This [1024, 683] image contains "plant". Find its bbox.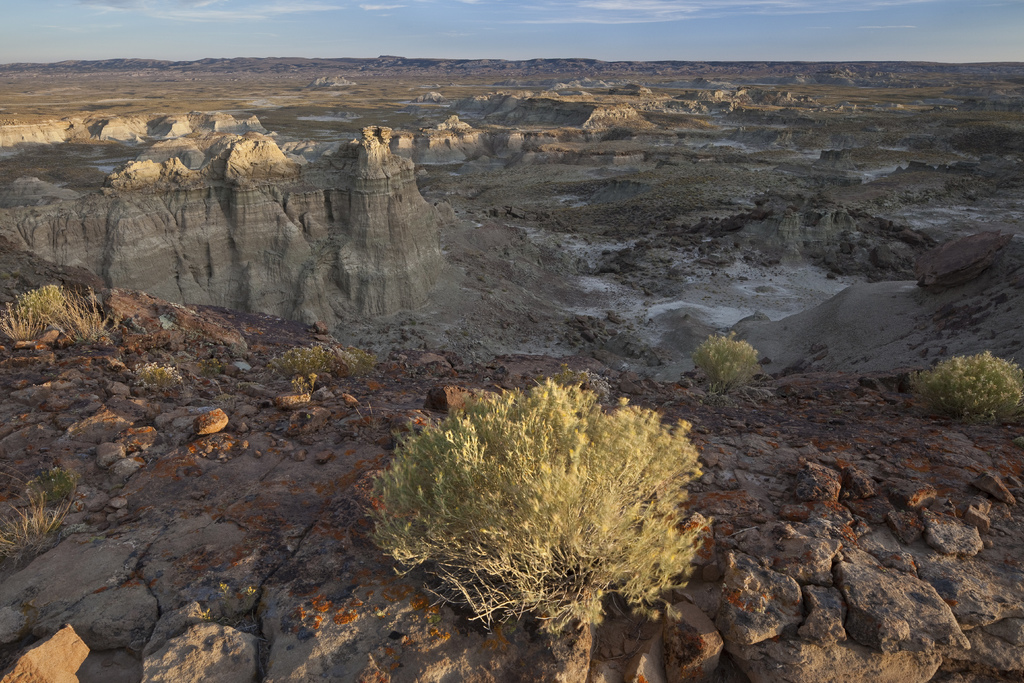
<region>0, 477, 84, 562</region>.
